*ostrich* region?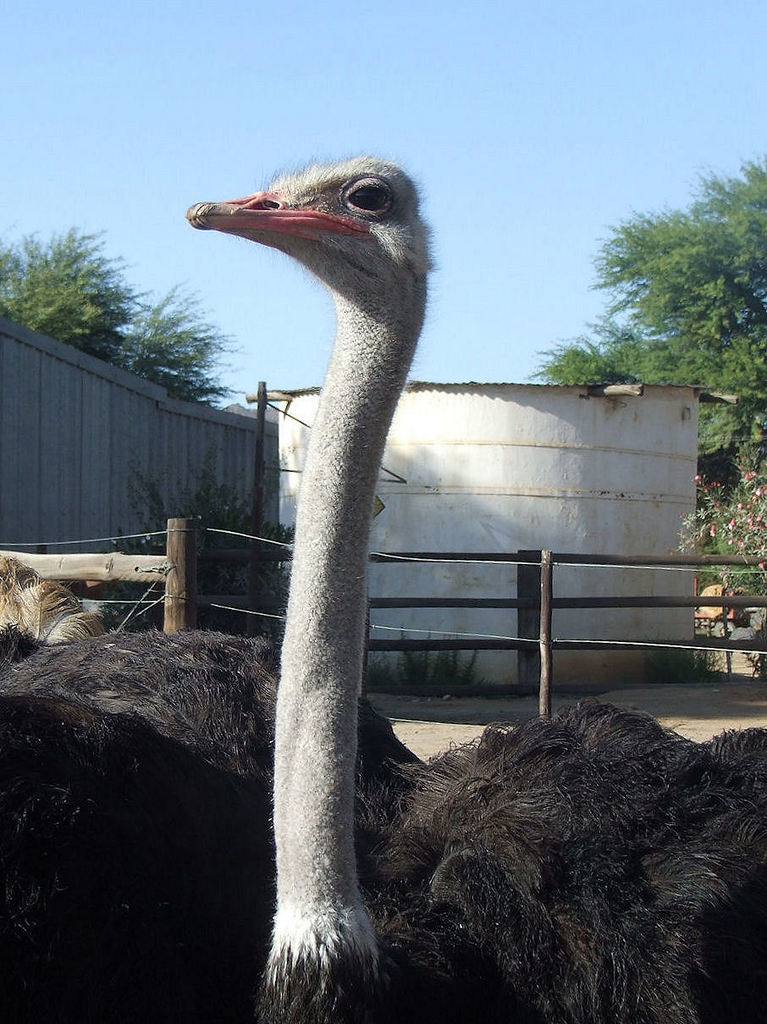
183,149,766,1023
